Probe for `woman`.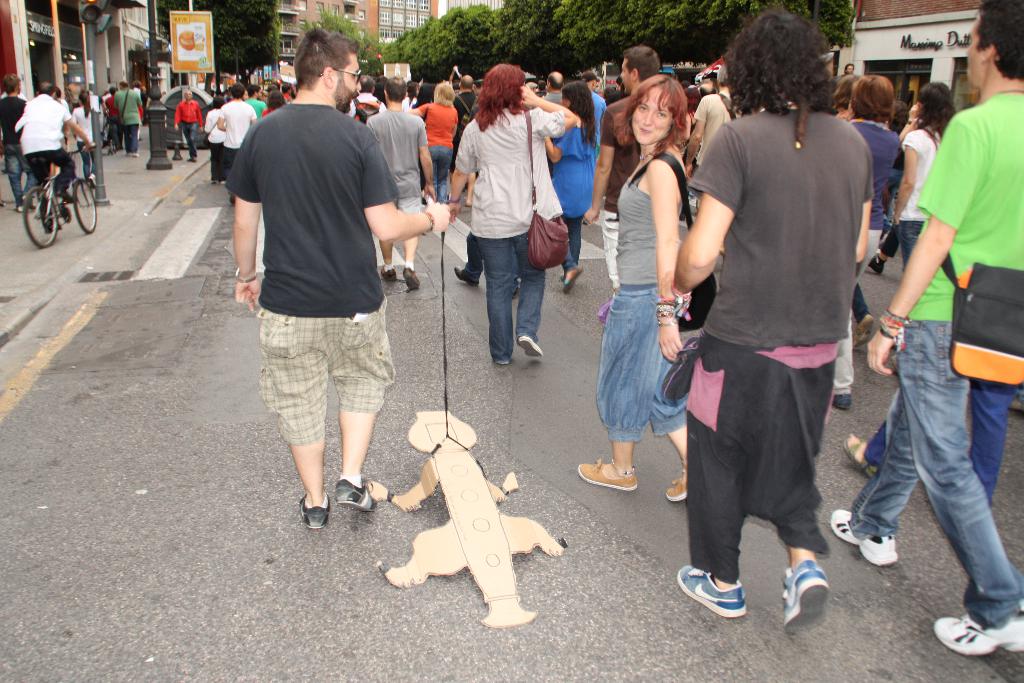
Probe result: x1=451, y1=63, x2=578, y2=364.
